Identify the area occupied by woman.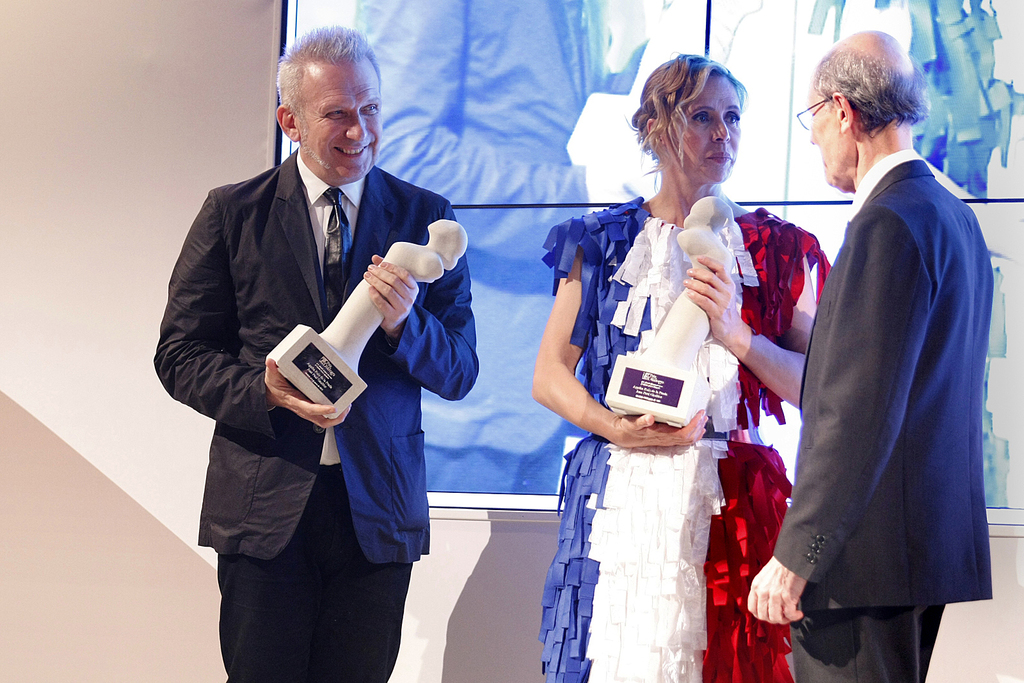
Area: 646:200:735:371.
